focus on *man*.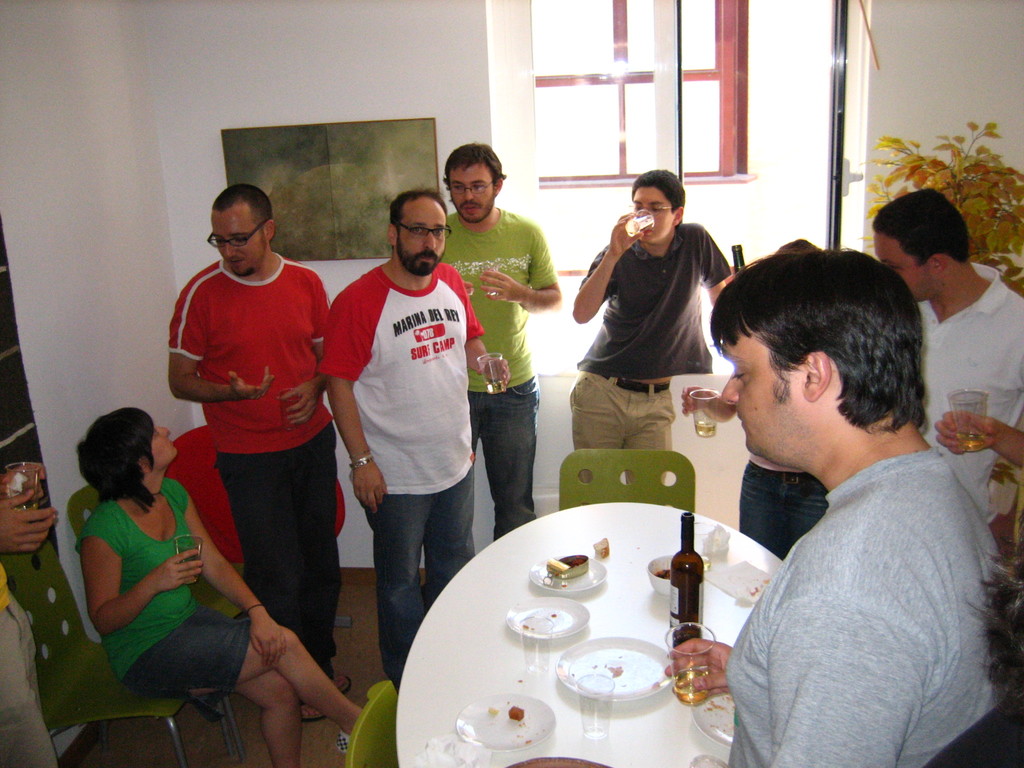
Focused at detection(664, 246, 1008, 767).
